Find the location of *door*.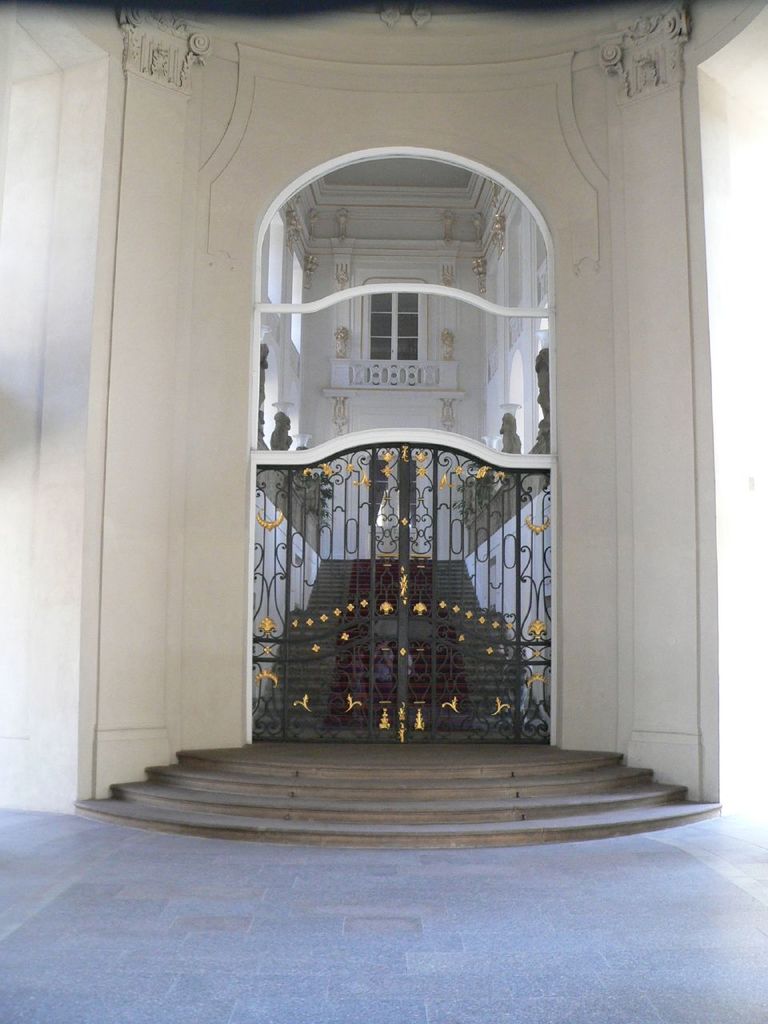
Location: [357,270,426,385].
